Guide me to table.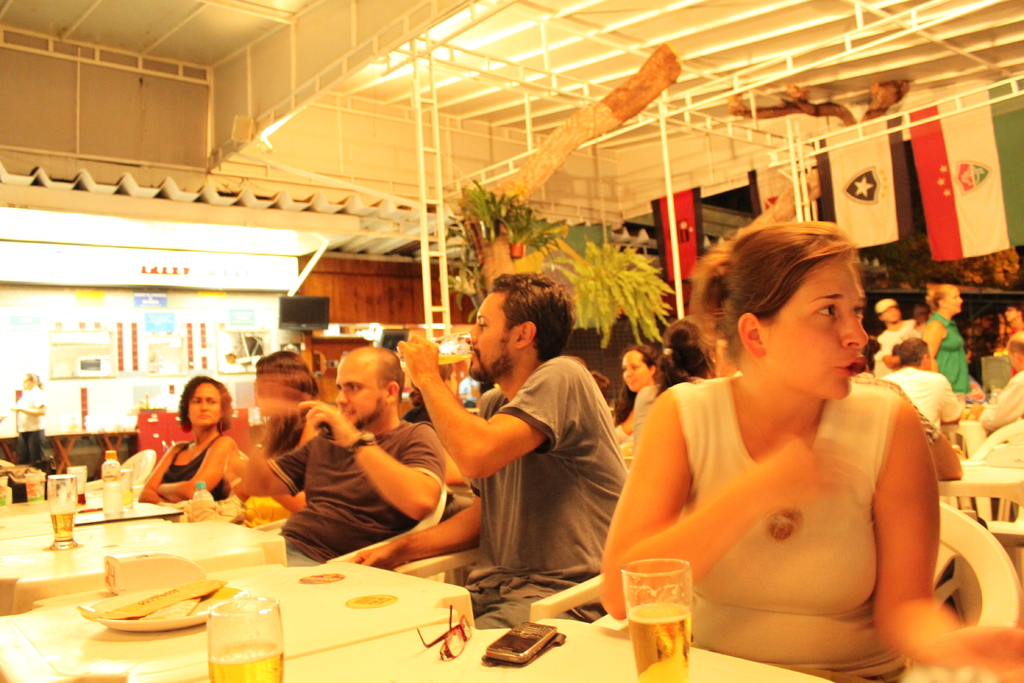
Guidance: bbox(214, 618, 833, 682).
